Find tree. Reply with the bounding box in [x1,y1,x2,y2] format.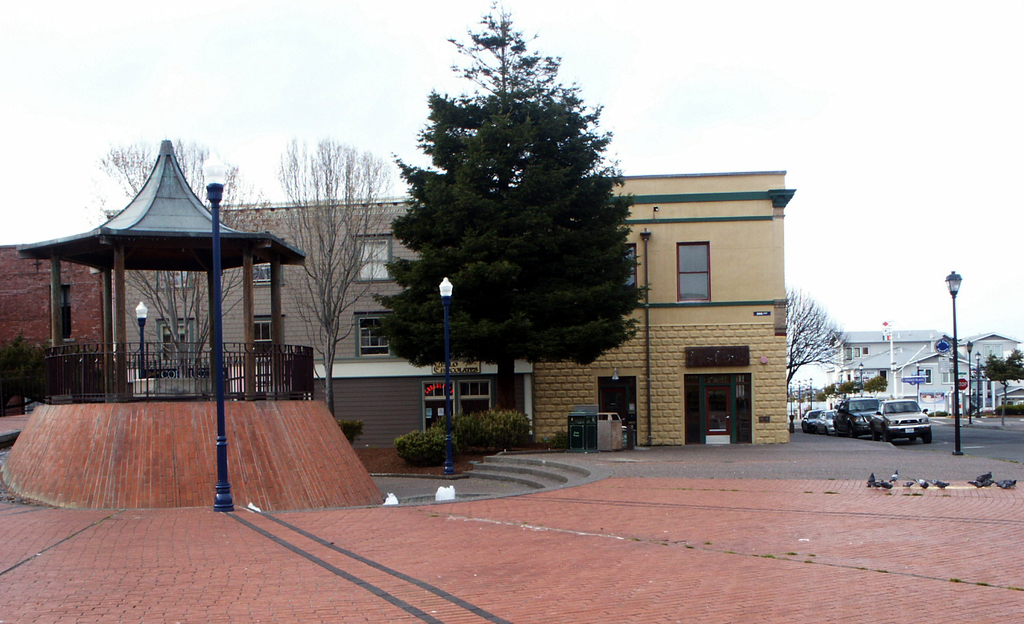
[784,285,850,389].
